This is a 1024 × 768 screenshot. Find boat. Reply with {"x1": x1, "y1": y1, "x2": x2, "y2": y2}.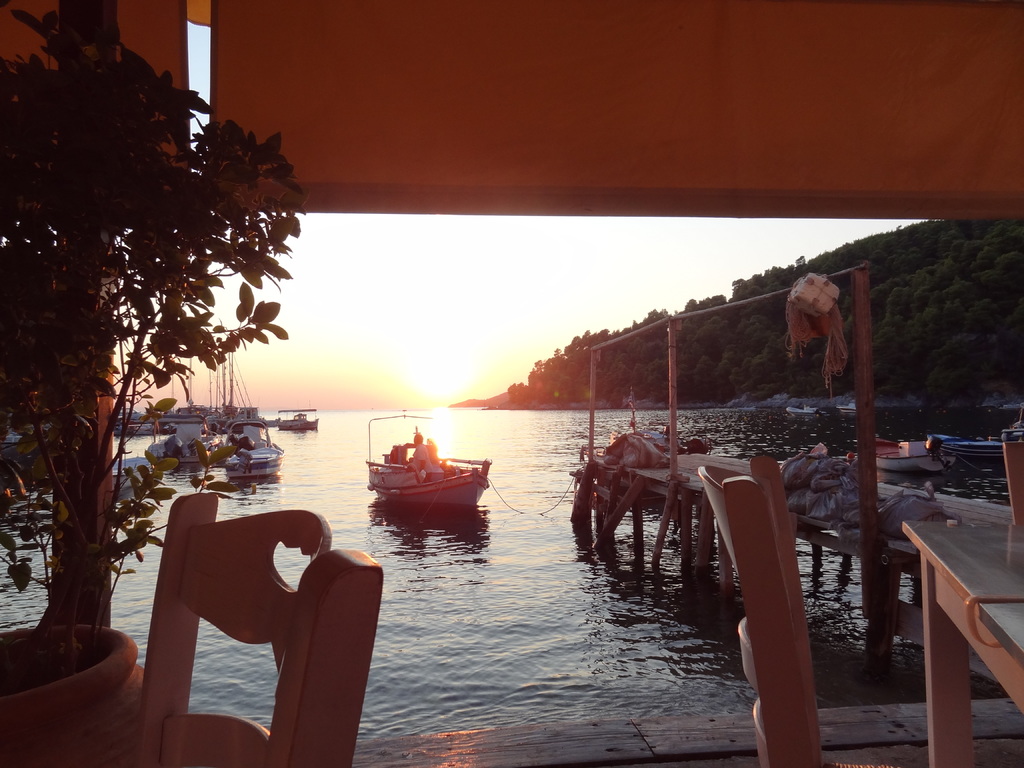
{"x1": 840, "y1": 401, "x2": 856, "y2": 420}.
